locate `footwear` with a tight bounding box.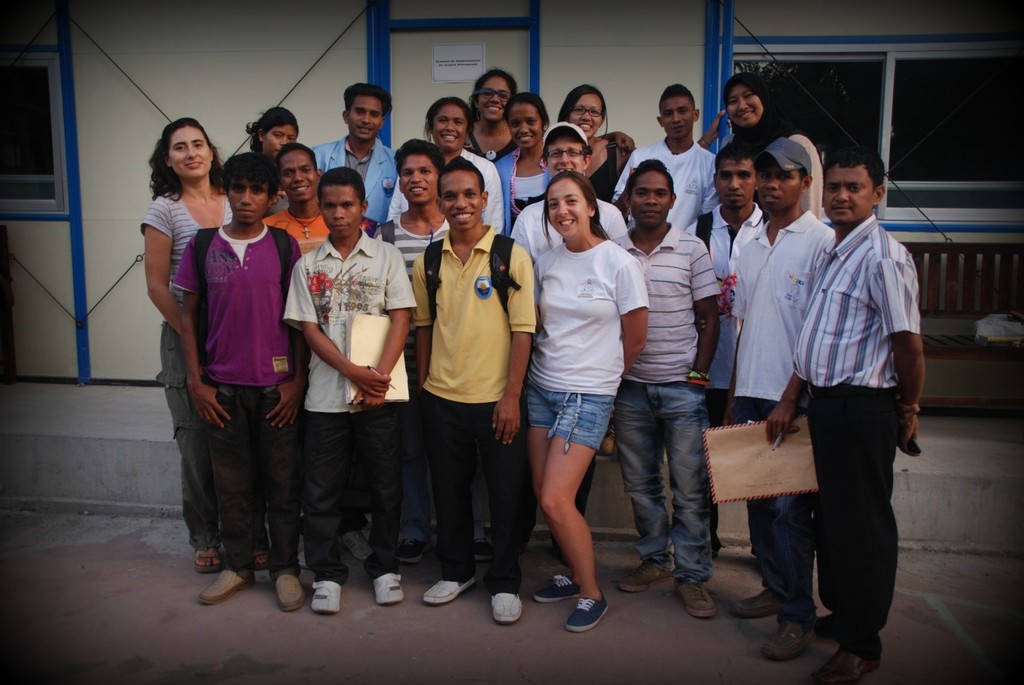
region(823, 611, 836, 633).
